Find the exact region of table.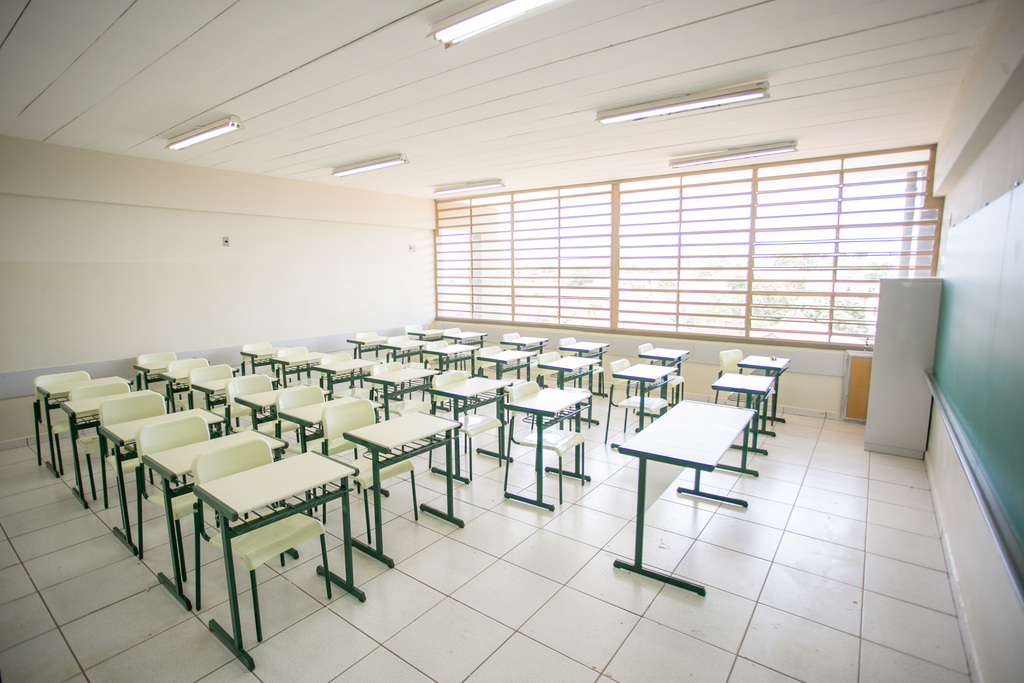
Exact region: {"left": 365, "top": 368, "right": 440, "bottom": 408}.
